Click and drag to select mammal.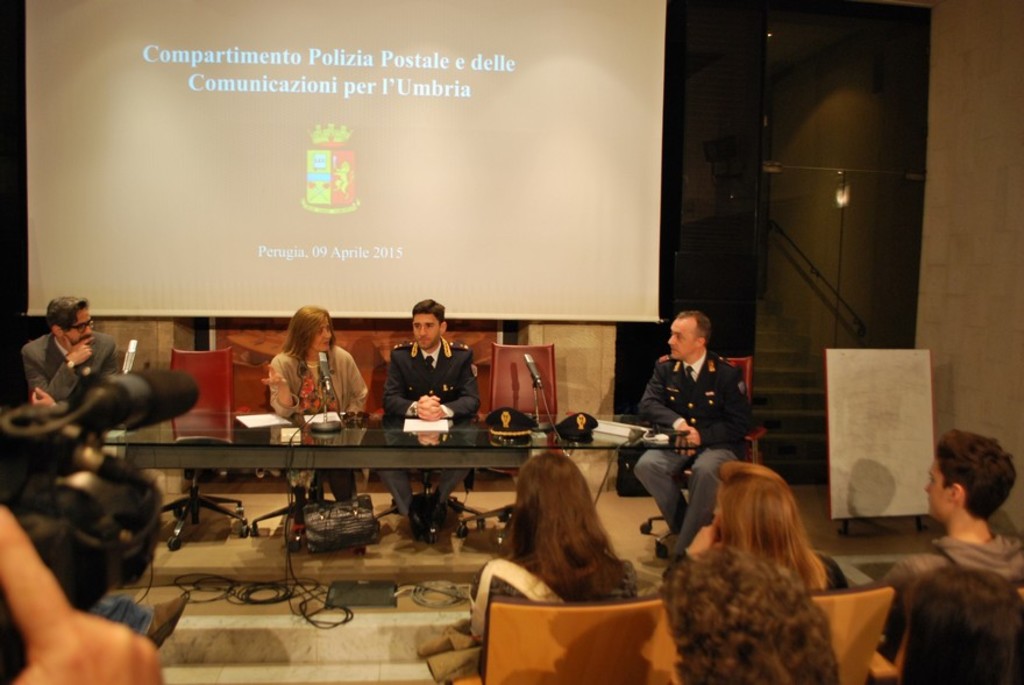
Selection: [left=667, top=463, right=852, bottom=593].
